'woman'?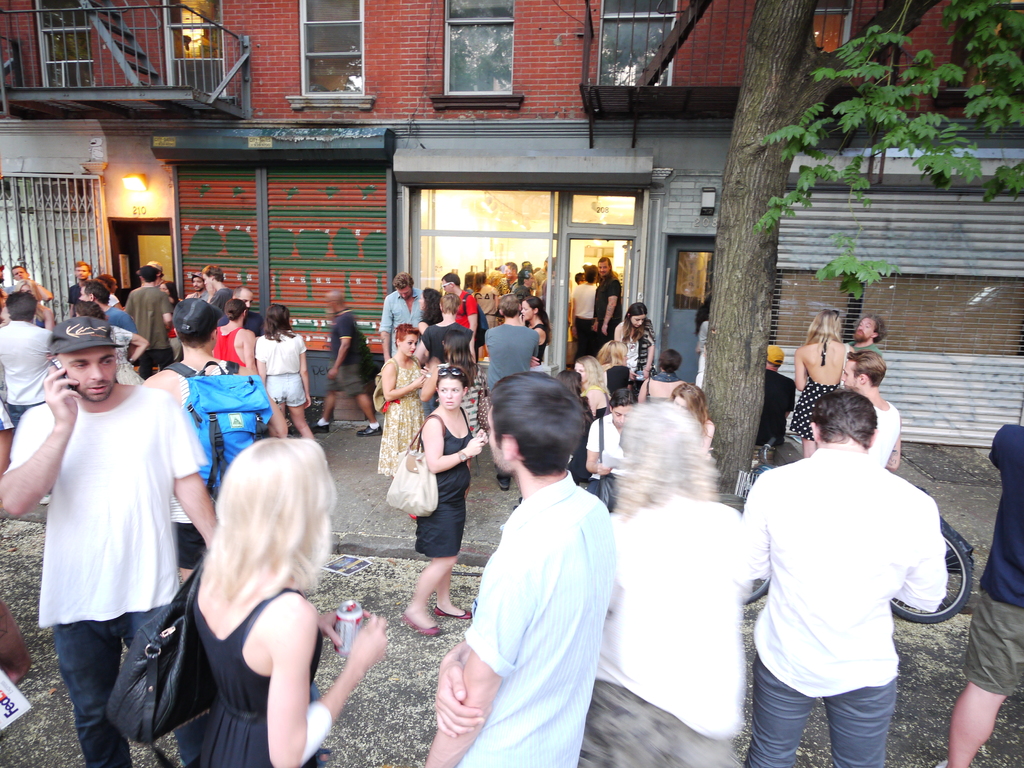
x1=570 y1=266 x2=599 y2=362
